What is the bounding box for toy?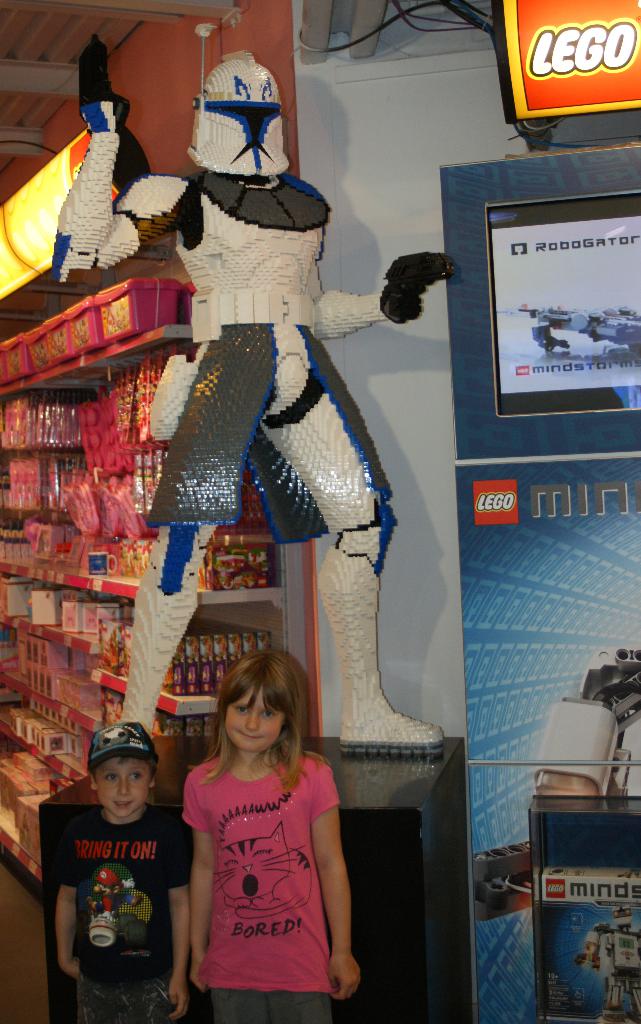
{"x1": 533, "y1": 649, "x2": 640, "y2": 801}.
